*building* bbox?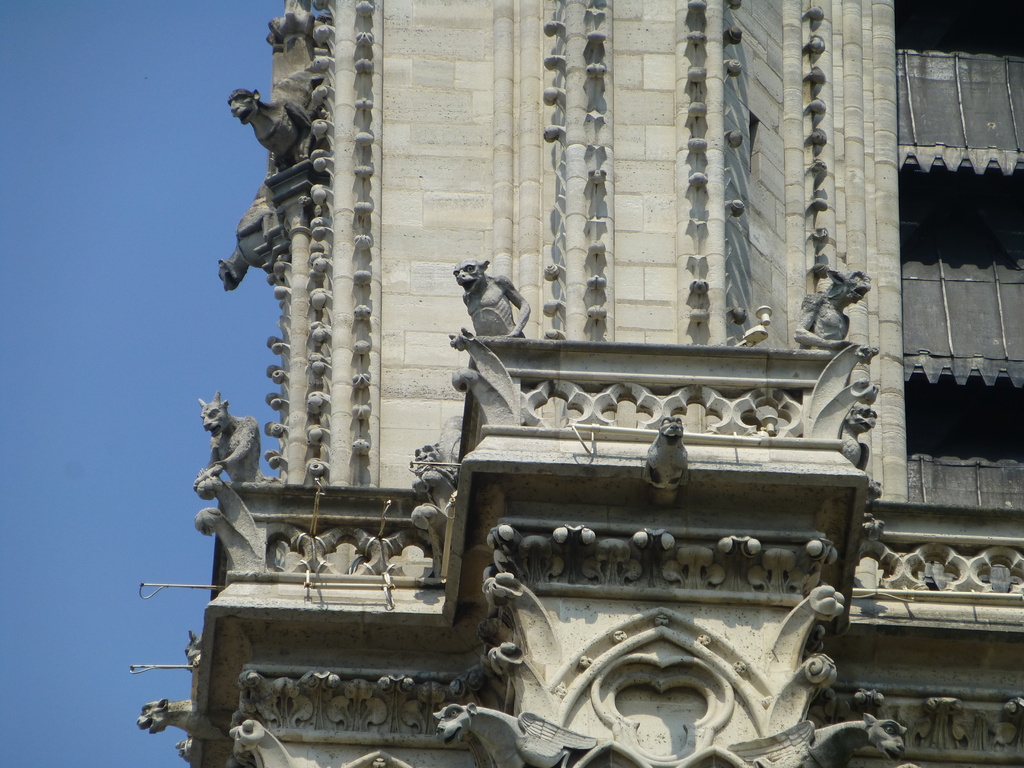
Rect(145, 0, 1023, 767)
